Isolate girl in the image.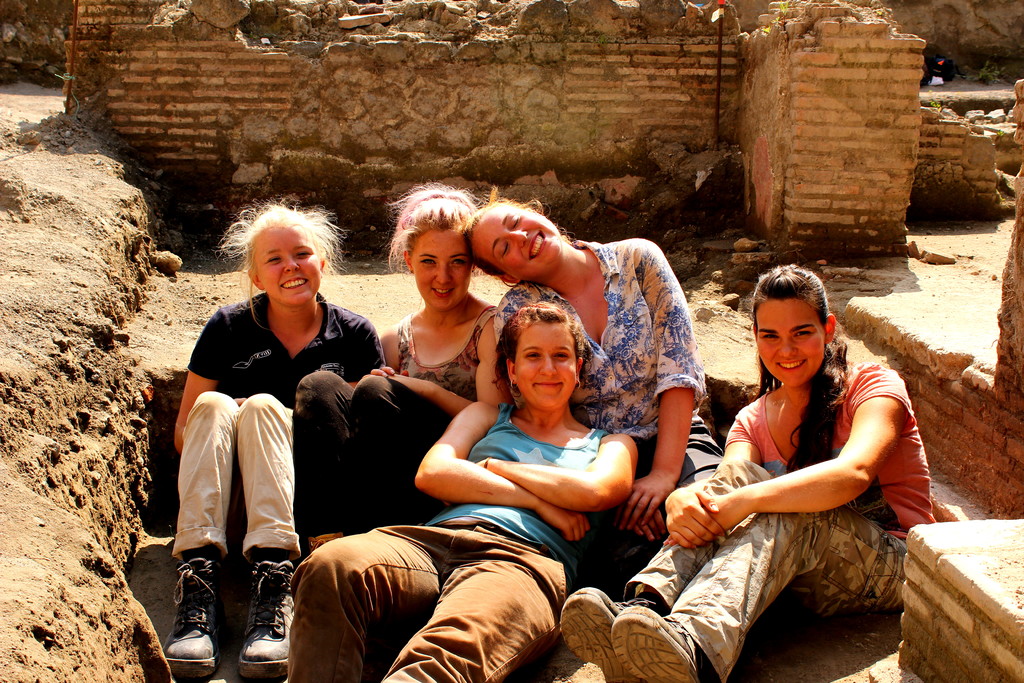
Isolated region: [169, 189, 385, 682].
